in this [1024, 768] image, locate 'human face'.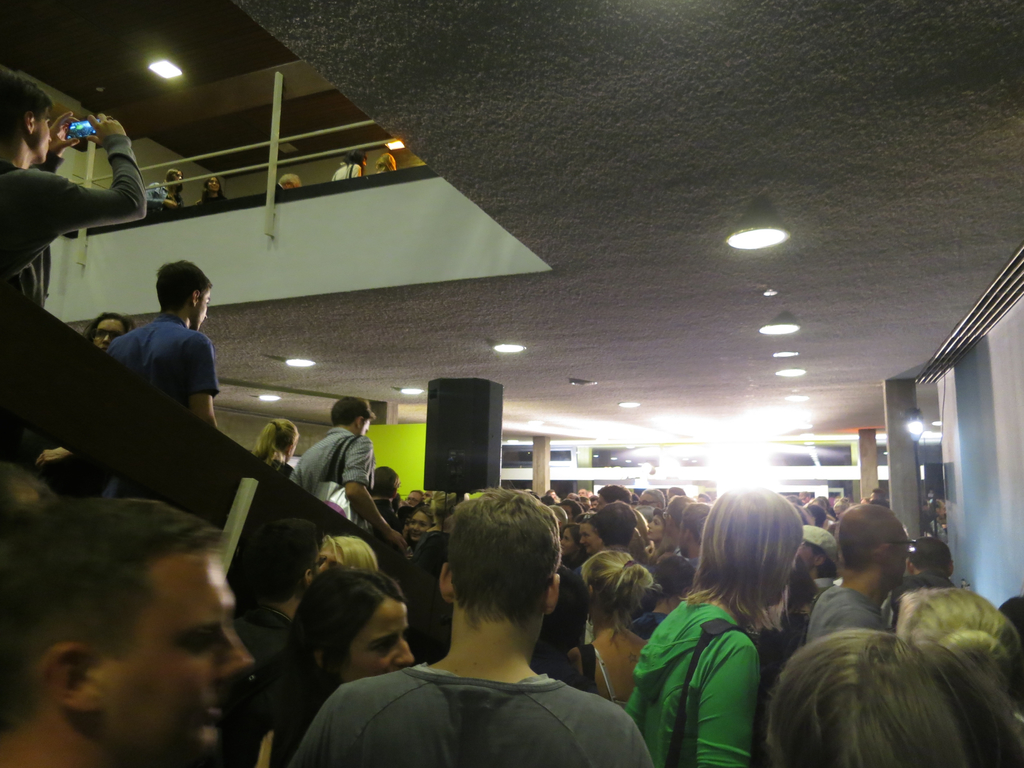
Bounding box: {"left": 406, "top": 509, "right": 427, "bottom": 539}.
